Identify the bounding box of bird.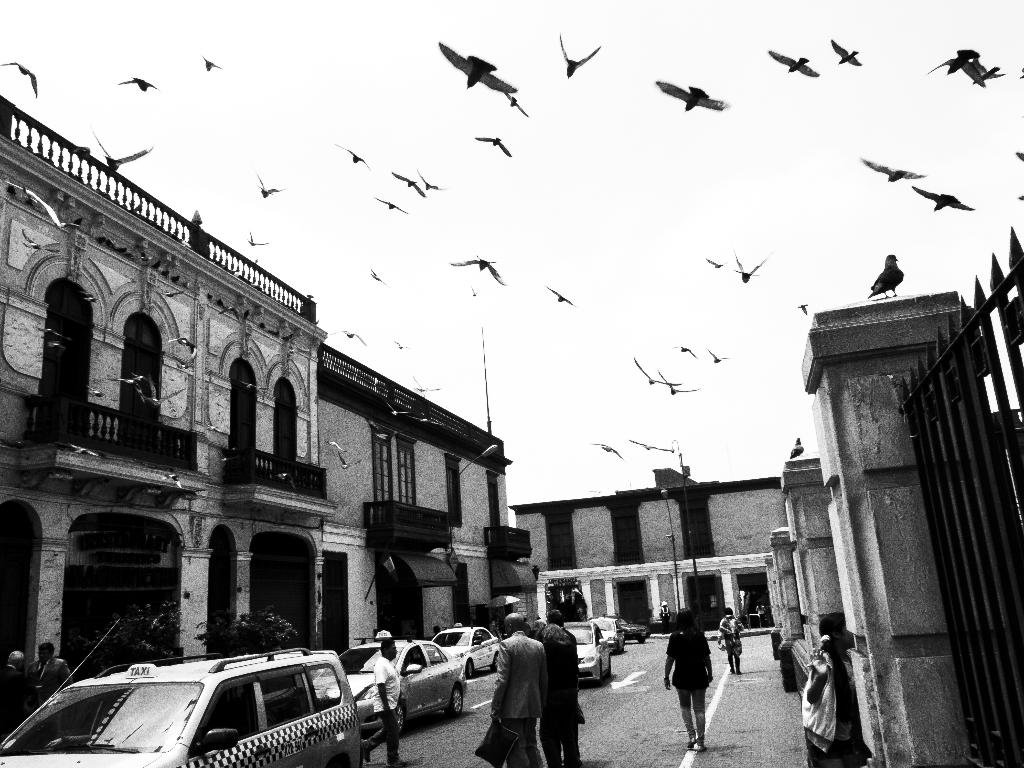
703:259:732:275.
